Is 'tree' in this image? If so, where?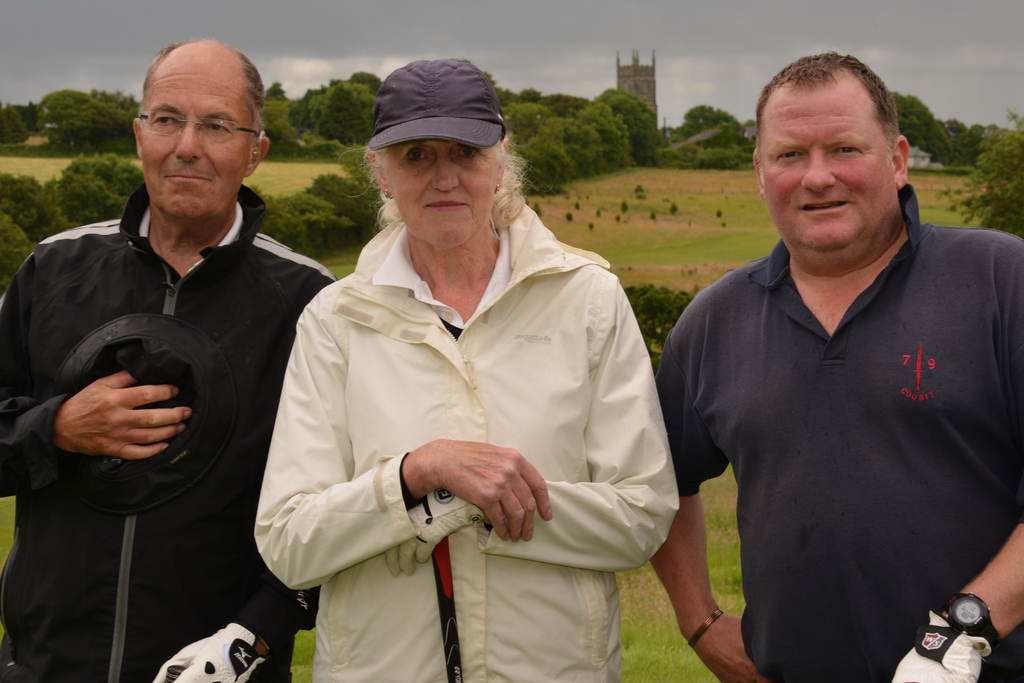
Yes, at left=349, top=68, right=378, bottom=89.
